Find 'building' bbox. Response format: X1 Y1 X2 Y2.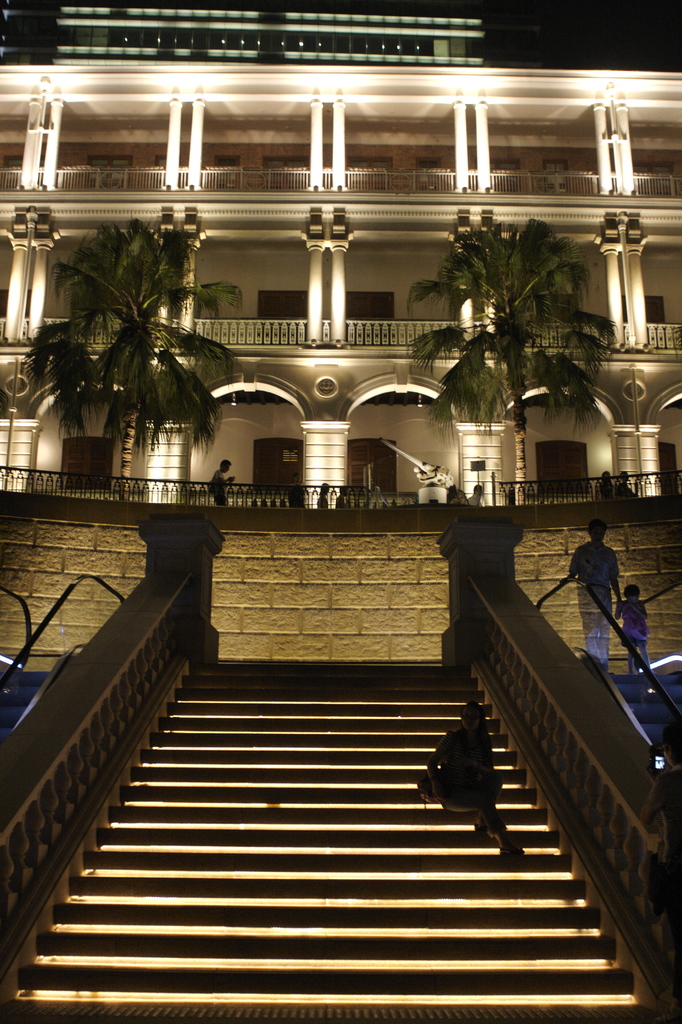
0 0 492 68.
